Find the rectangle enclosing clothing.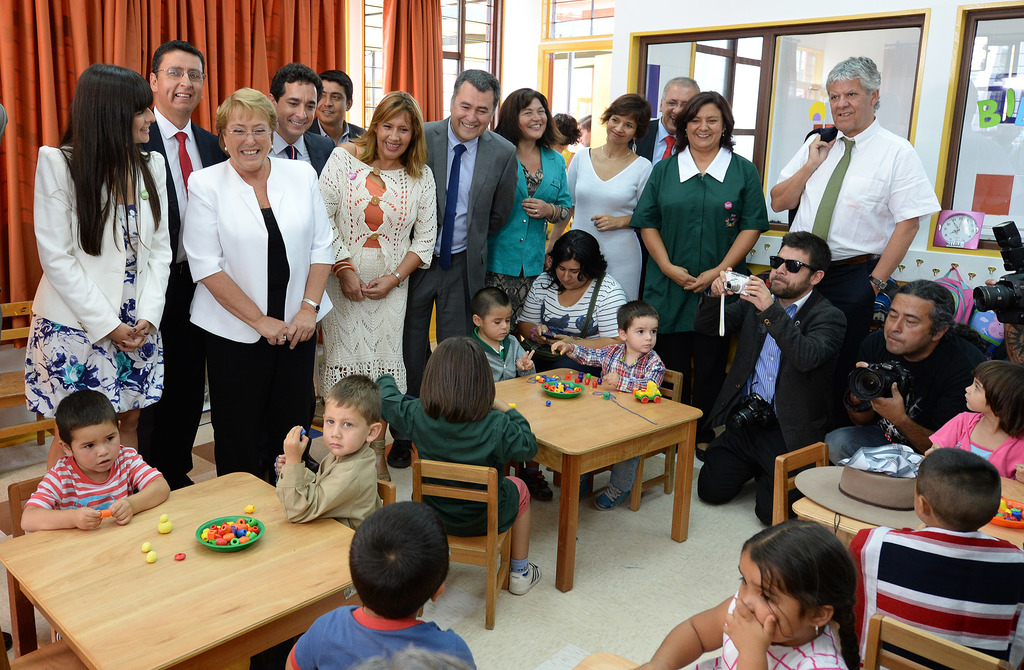
(503,143,566,341).
